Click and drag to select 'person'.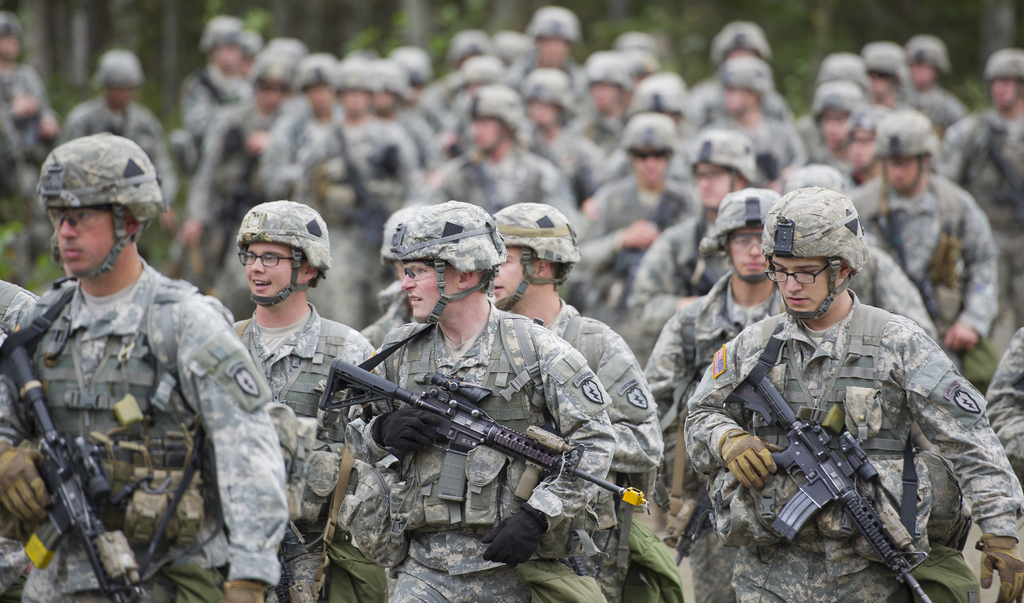
Selection: 0/275/40/346.
